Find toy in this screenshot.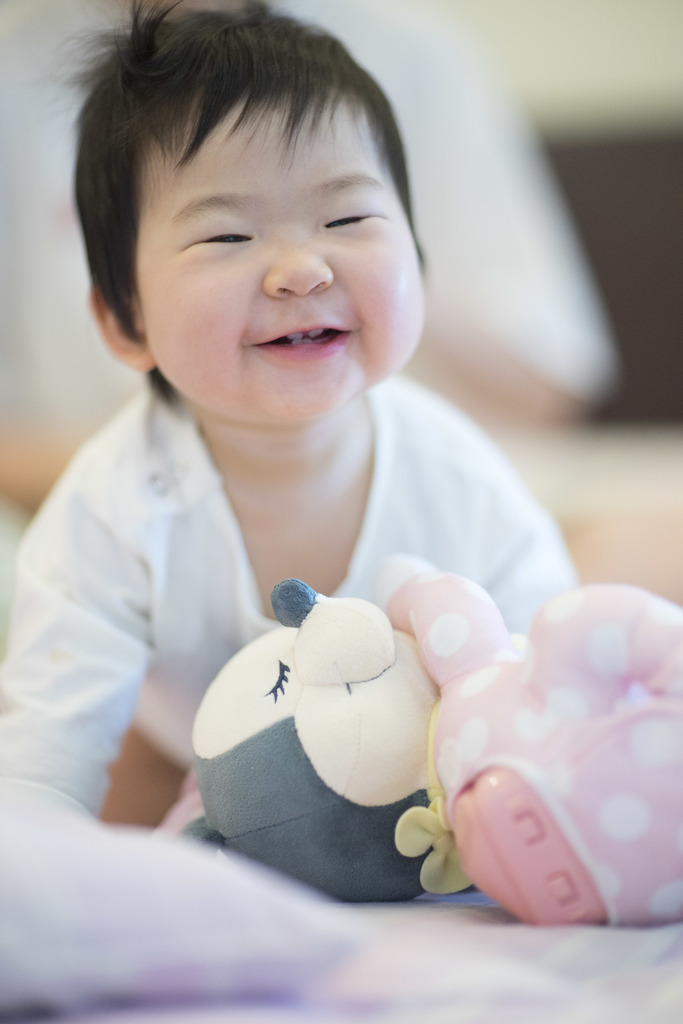
The bounding box for toy is [346,558,649,940].
